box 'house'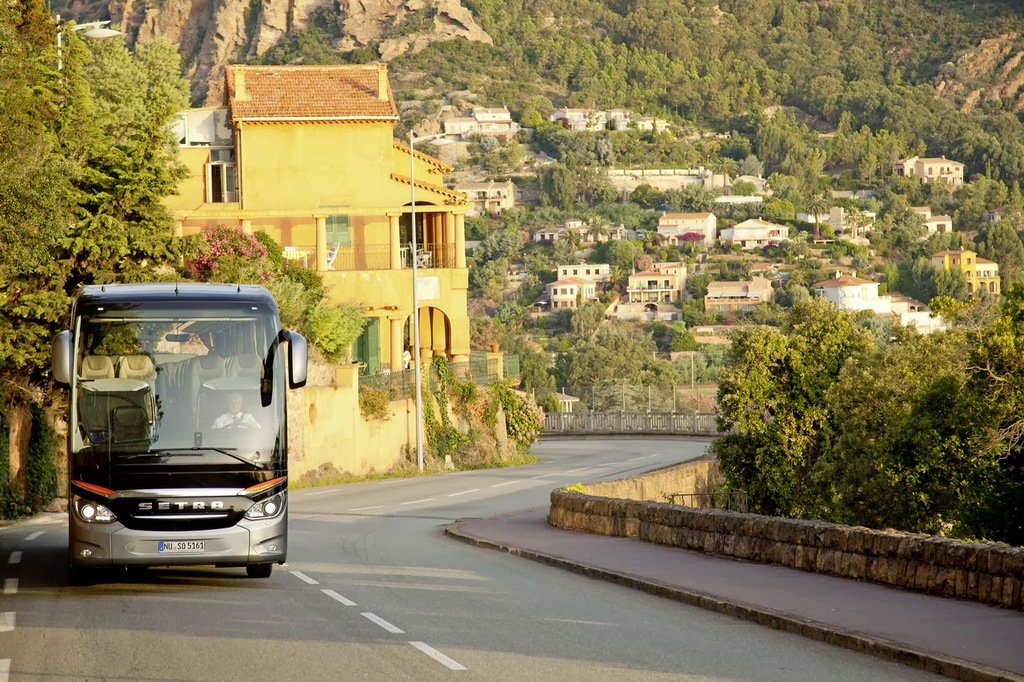
bbox=(710, 273, 771, 320)
